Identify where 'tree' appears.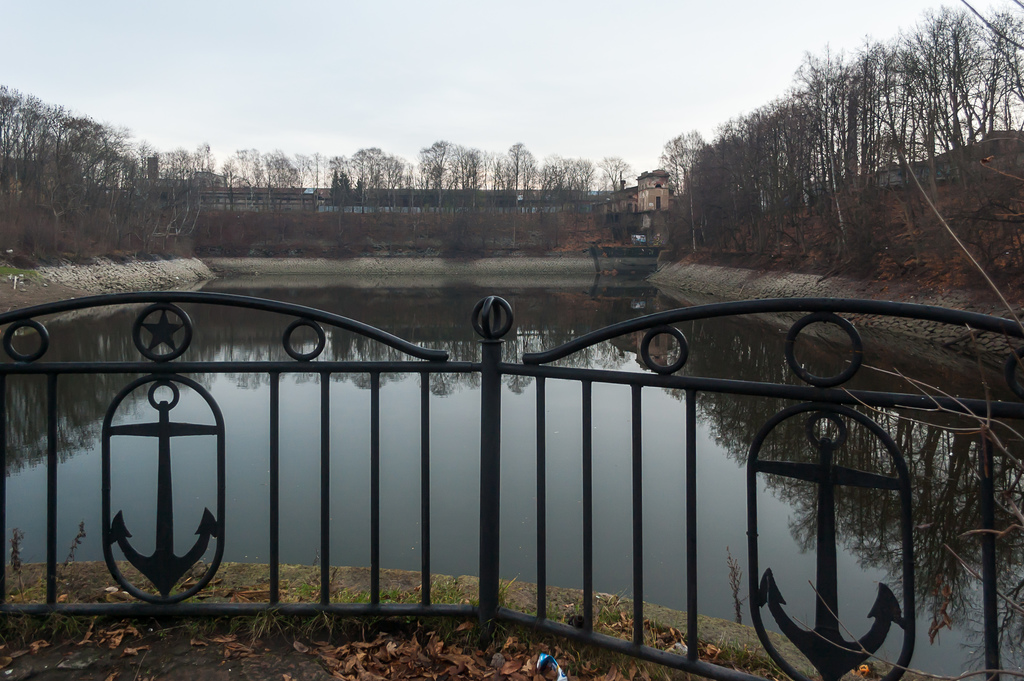
Appears at 602 145 635 188.
